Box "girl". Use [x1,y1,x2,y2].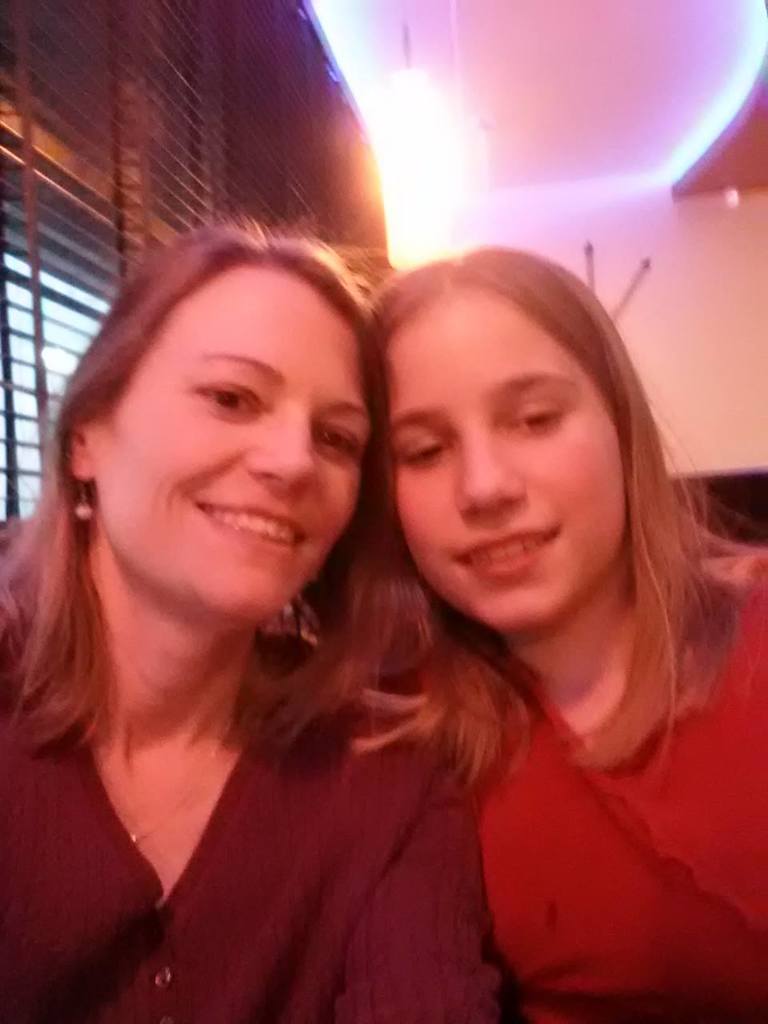
[354,248,767,1023].
